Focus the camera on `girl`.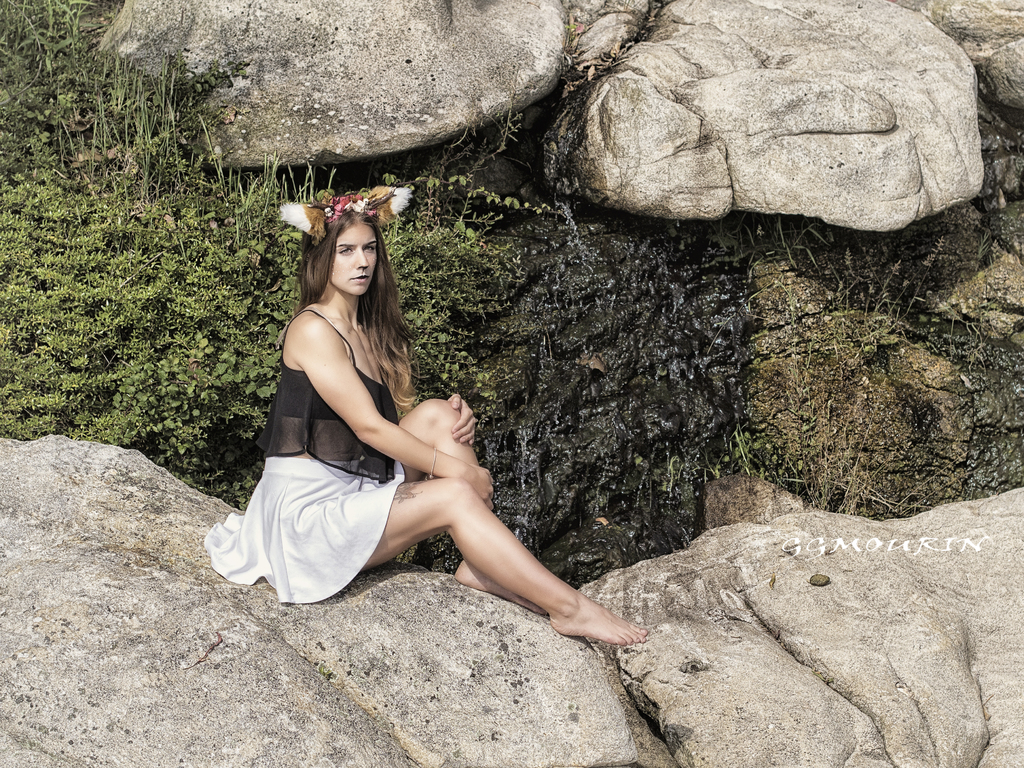
Focus region: [x1=198, y1=196, x2=650, y2=641].
